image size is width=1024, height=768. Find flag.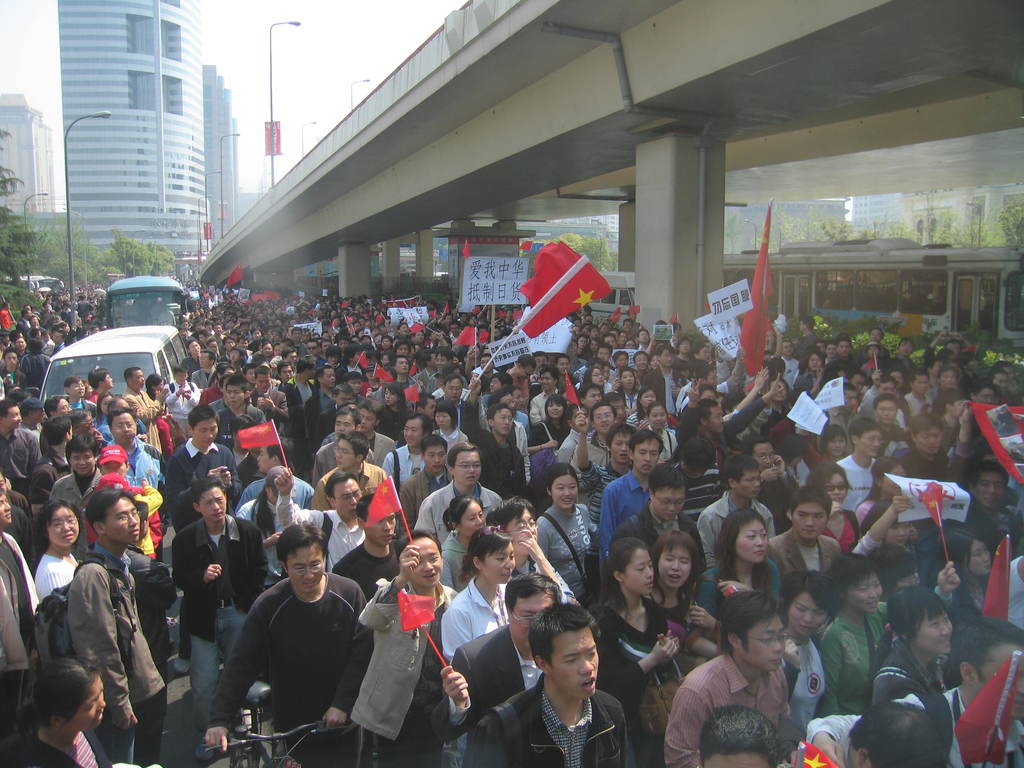
410/323/426/338.
